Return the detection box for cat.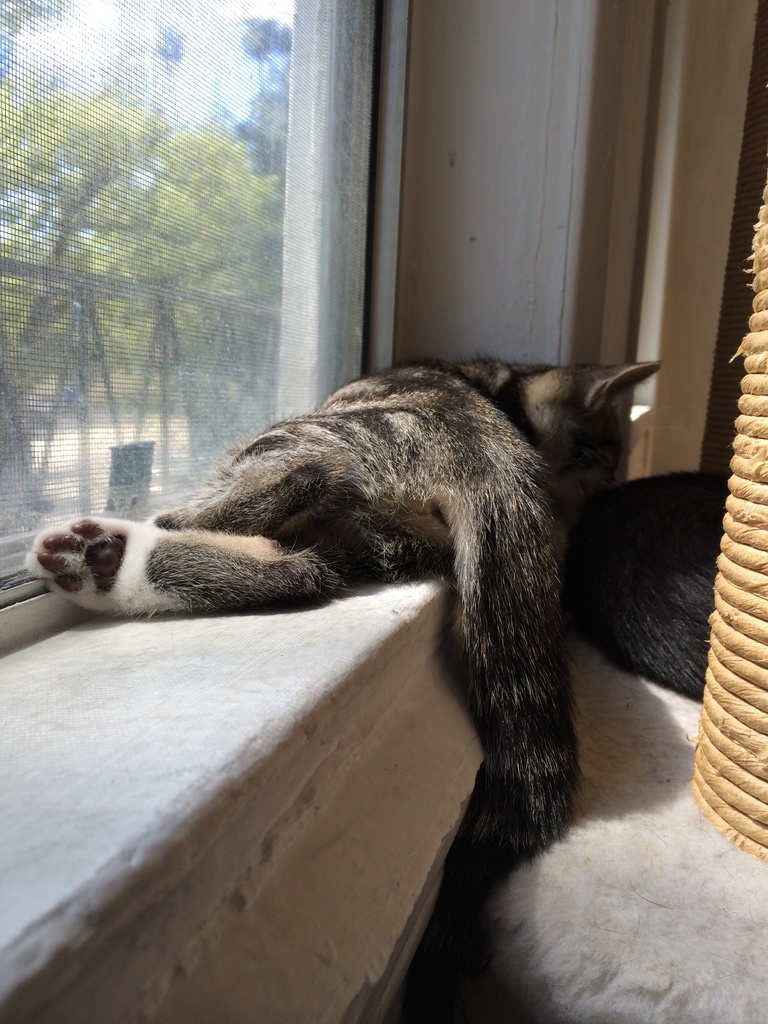
bbox=[16, 361, 667, 905].
